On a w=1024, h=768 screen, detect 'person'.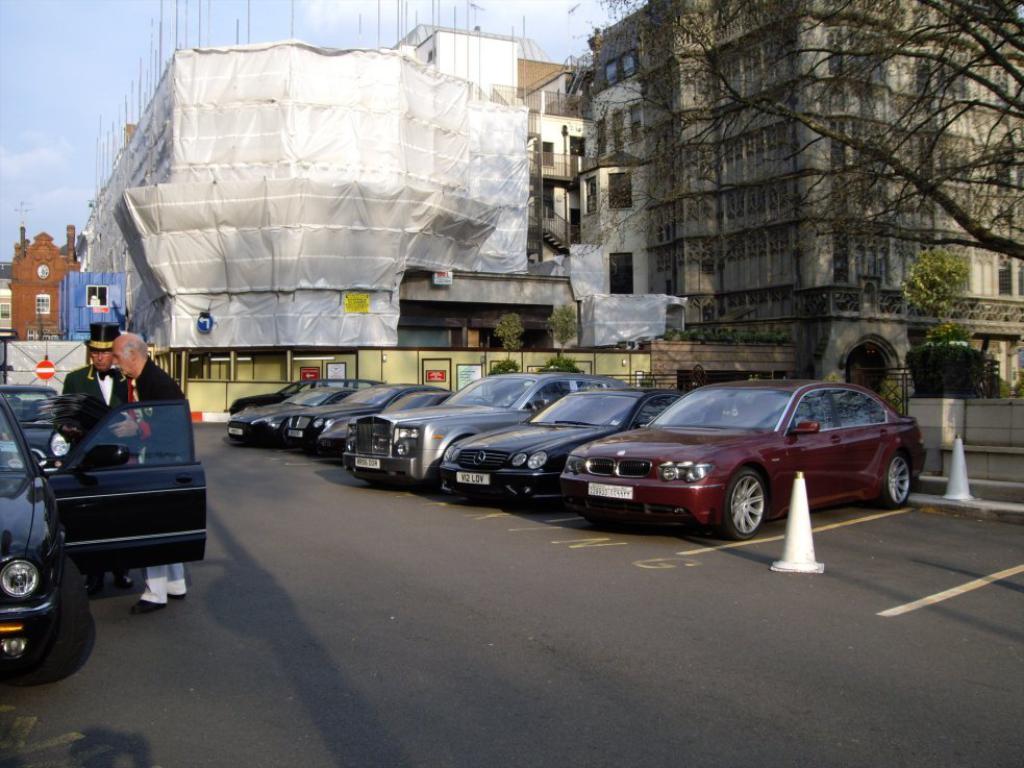
select_region(113, 317, 201, 608).
